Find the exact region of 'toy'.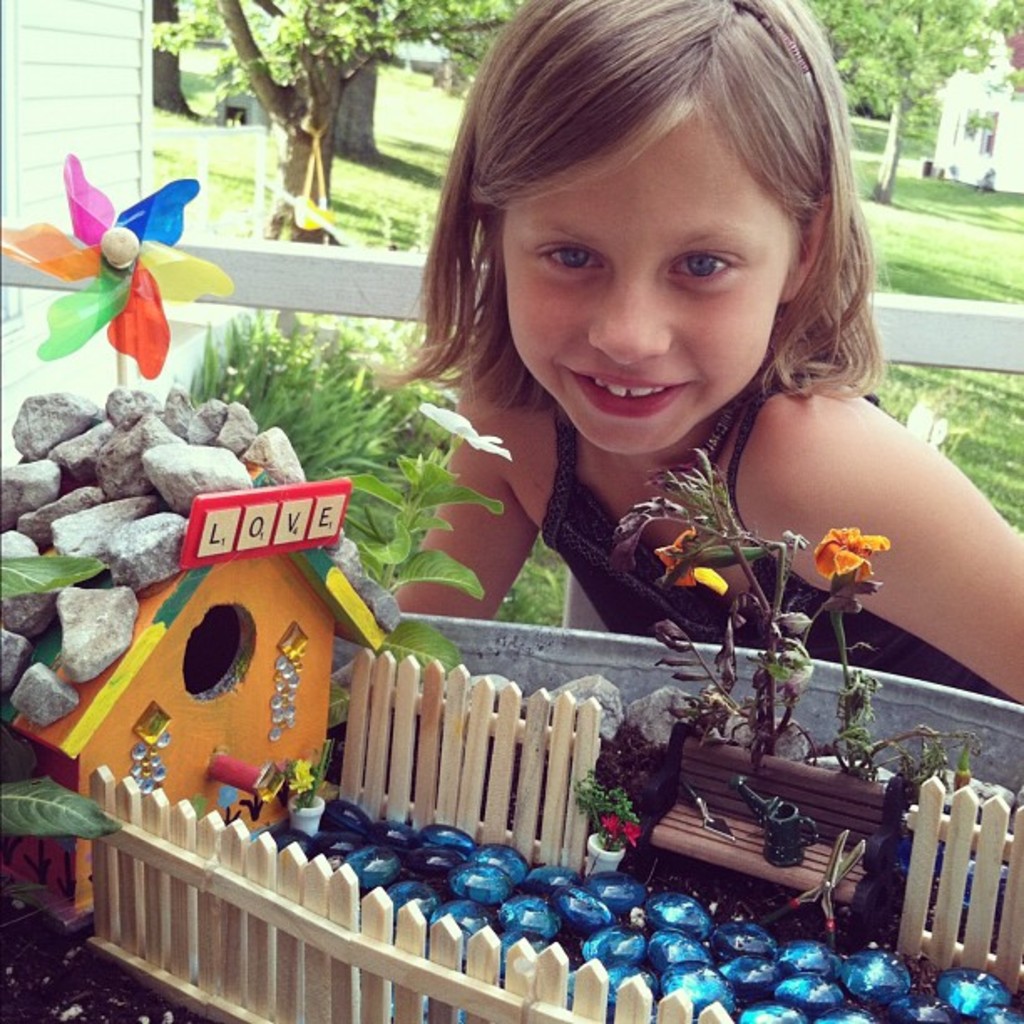
Exact region: region(502, 450, 925, 930).
